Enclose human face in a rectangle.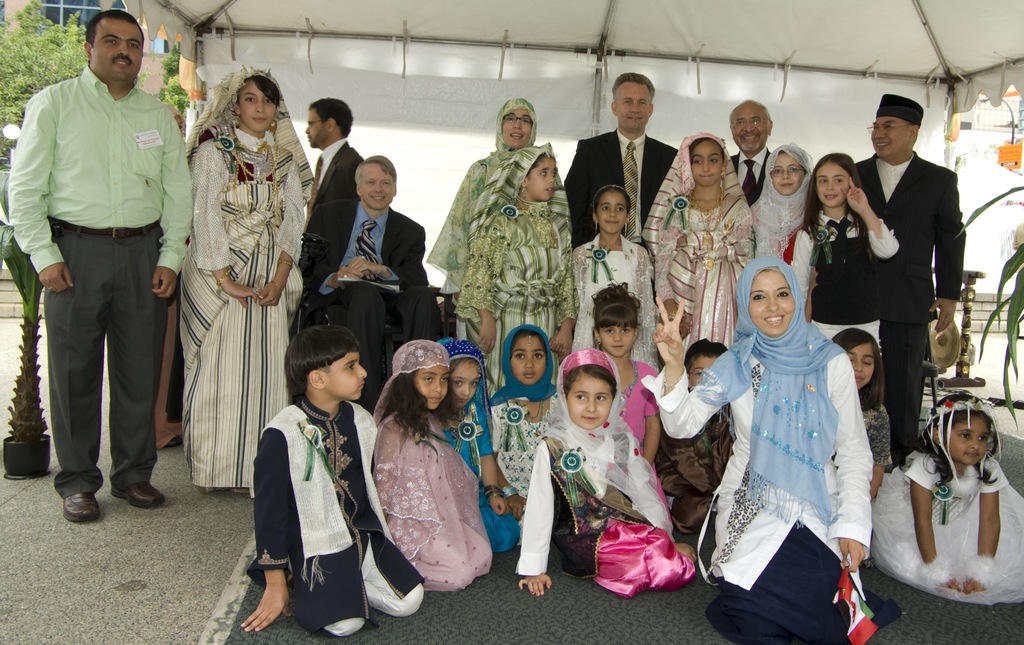
812, 158, 851, 204.
